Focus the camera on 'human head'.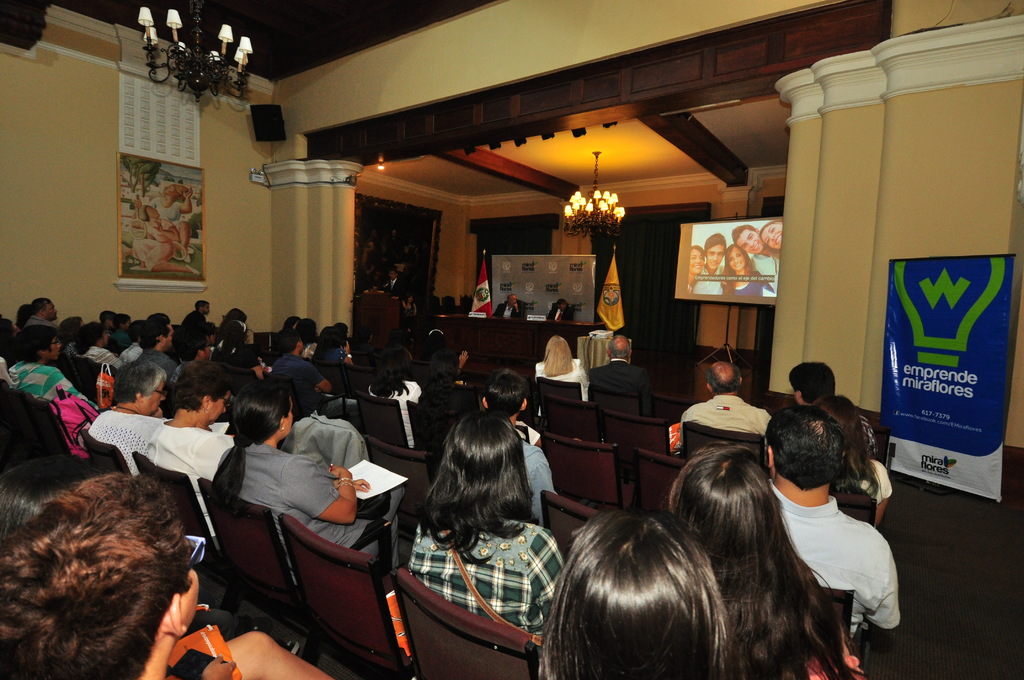
Focus region: l=808, t=392, r=860, b=446.
